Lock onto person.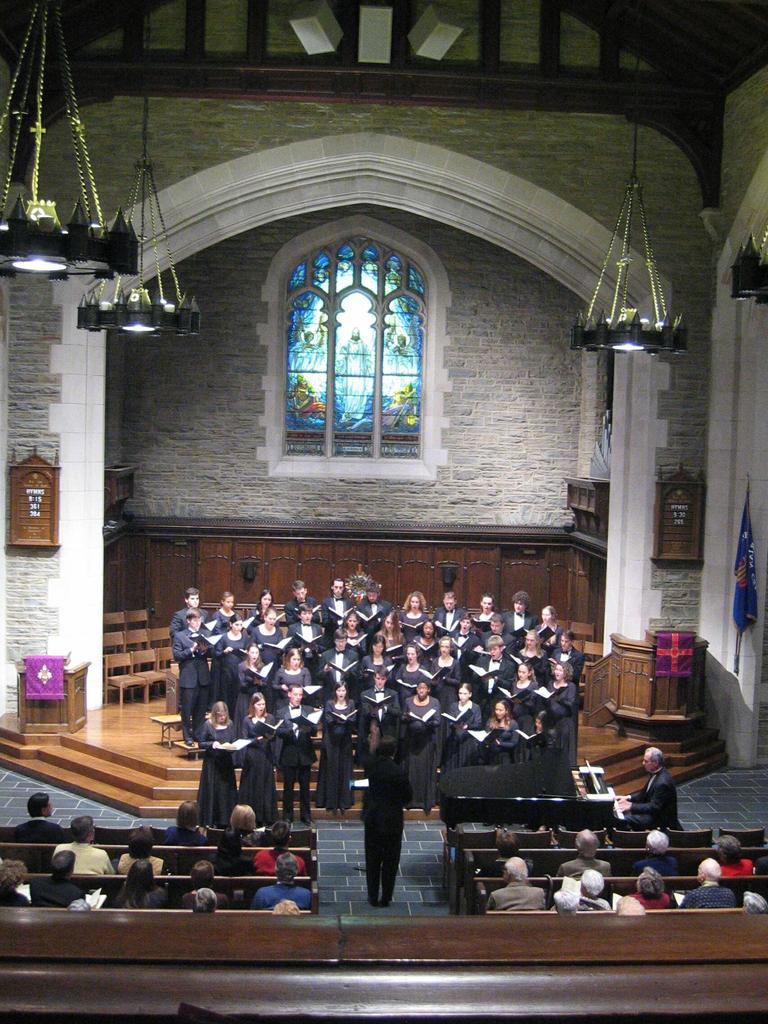
Locked: 682/856/738/908.
